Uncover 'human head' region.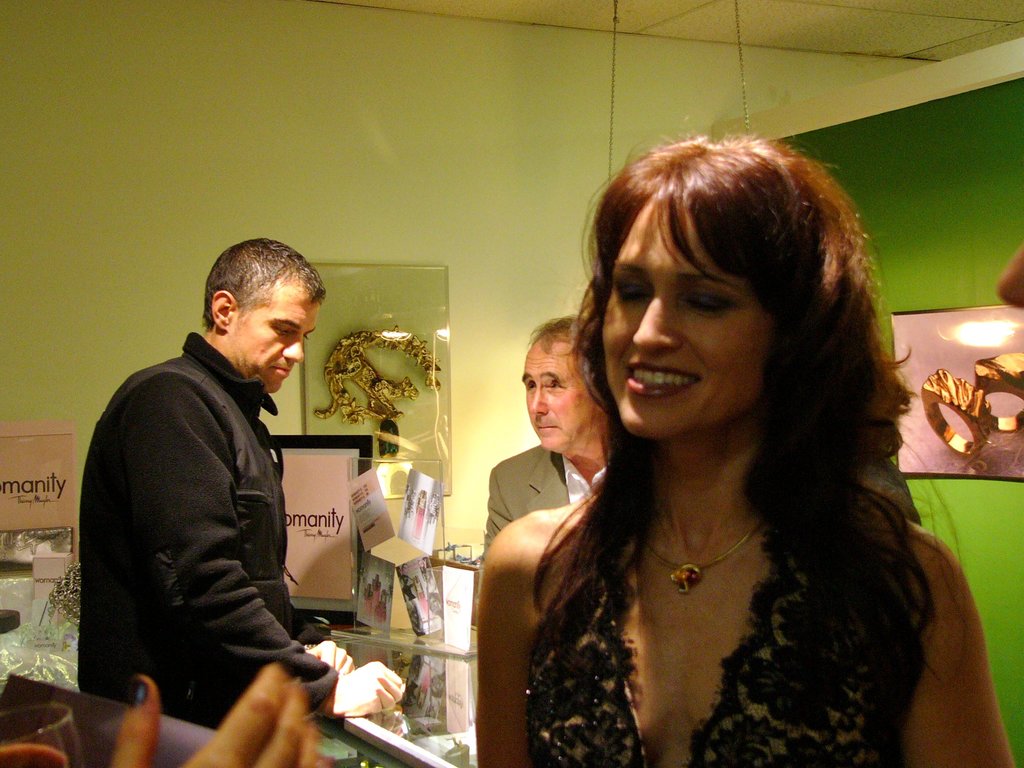
Uncovered: (left=206, top=236, right=324, bottom=394).
